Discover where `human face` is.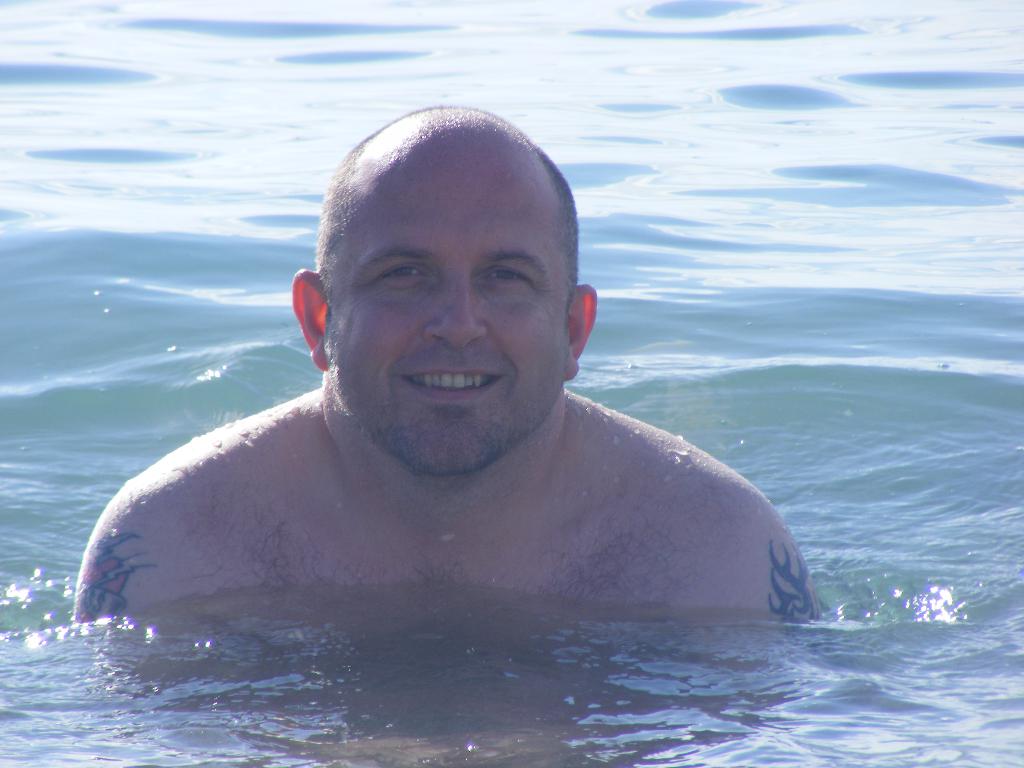
Discovered at locate(326, 171, 568, 474).
